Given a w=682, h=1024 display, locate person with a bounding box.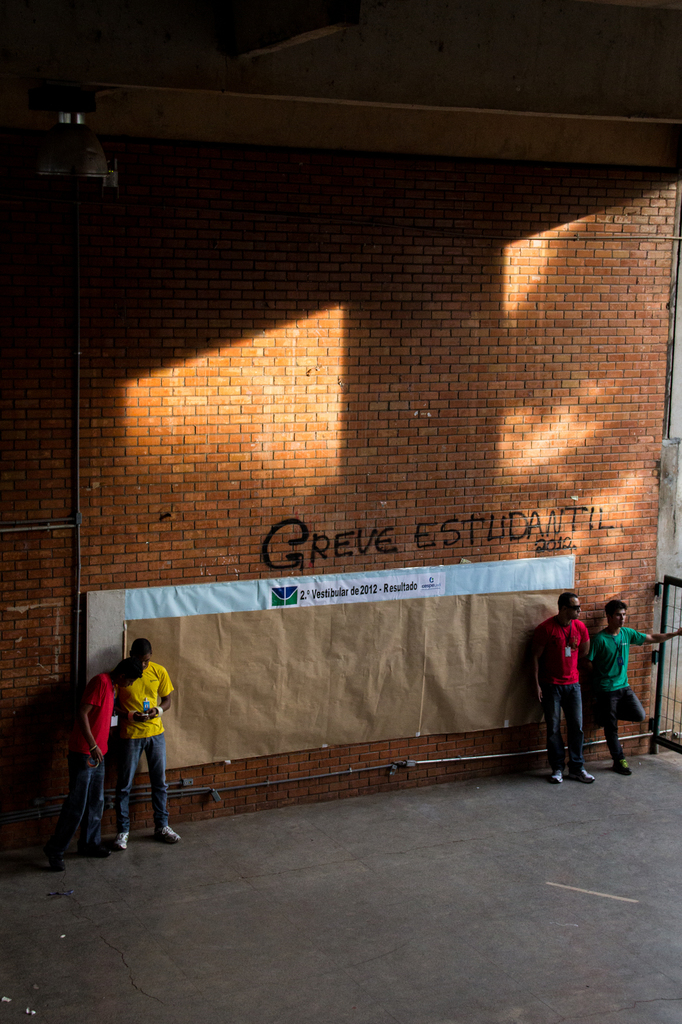
Located: locate(116, 639, 186, 849).
